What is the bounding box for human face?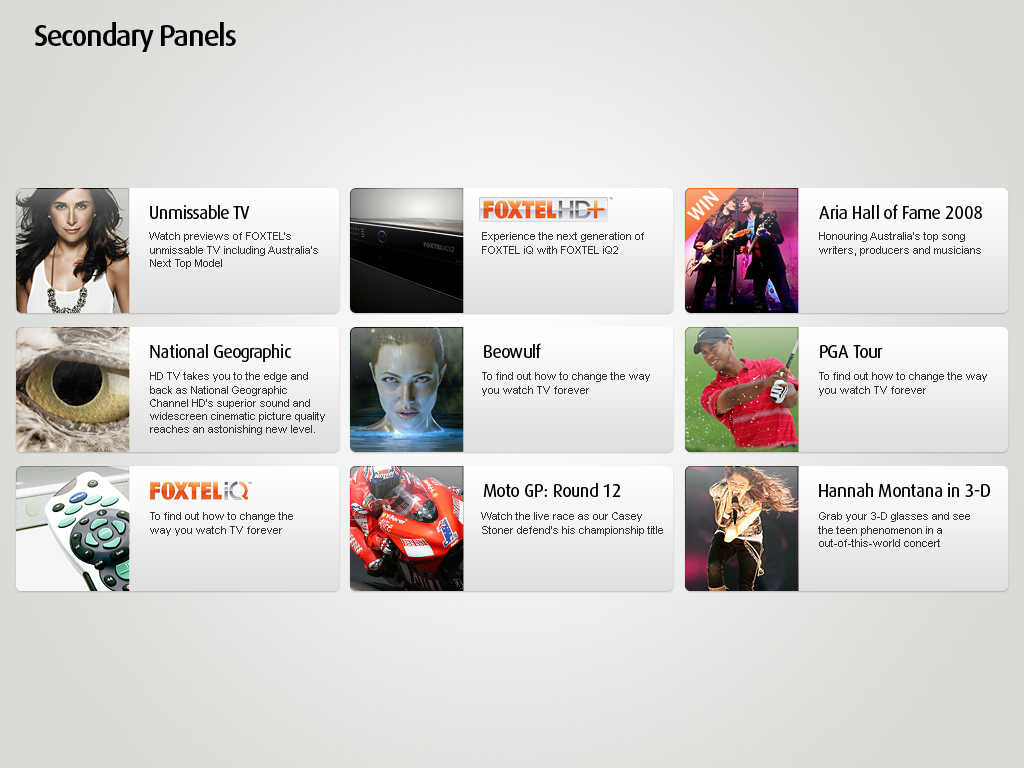
(373, 337, 446, 431).
